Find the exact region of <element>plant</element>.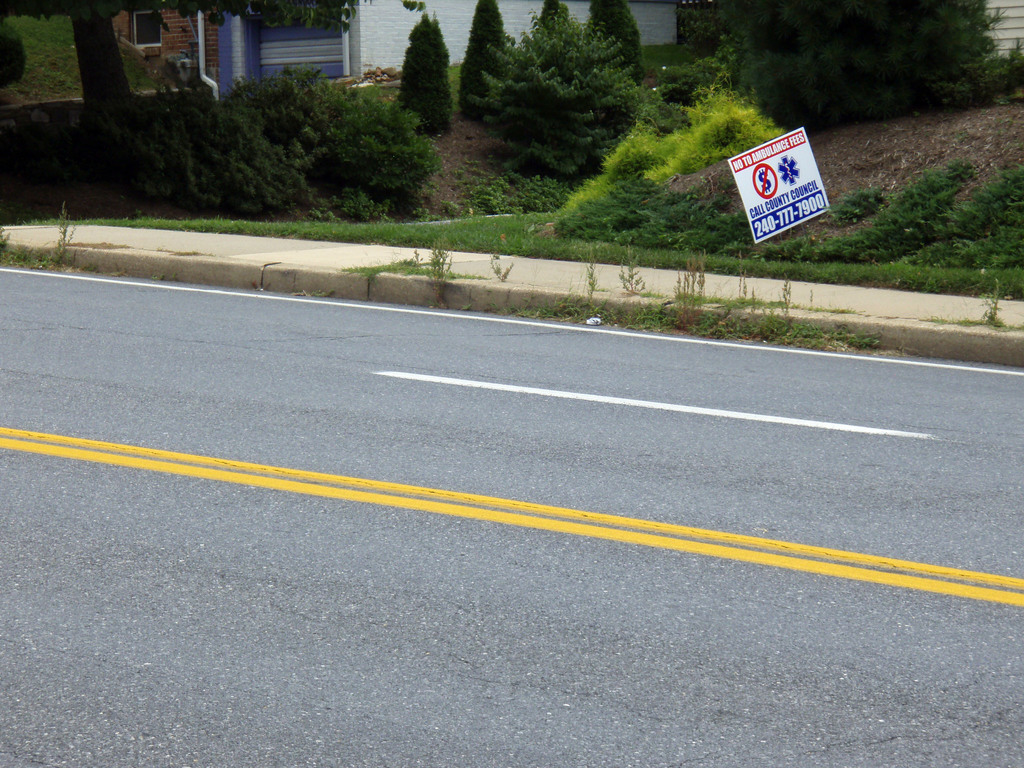
Exact region: [648,43,684,77].
